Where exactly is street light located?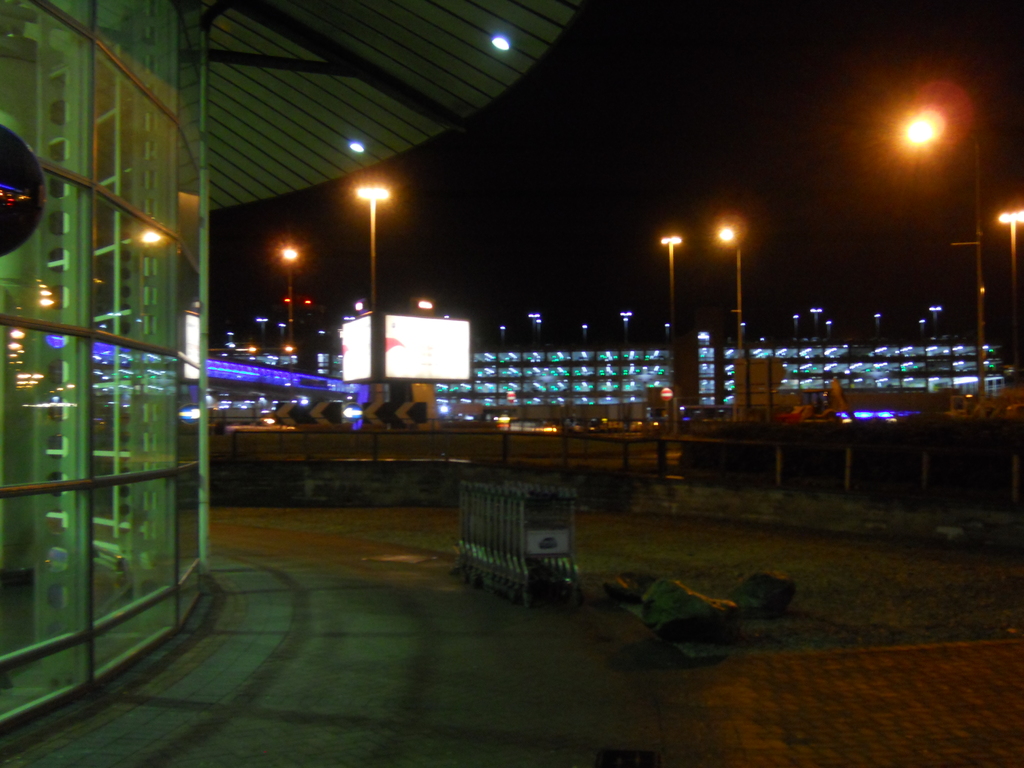
Its bounding box is box(282, 237, 301, 352).
